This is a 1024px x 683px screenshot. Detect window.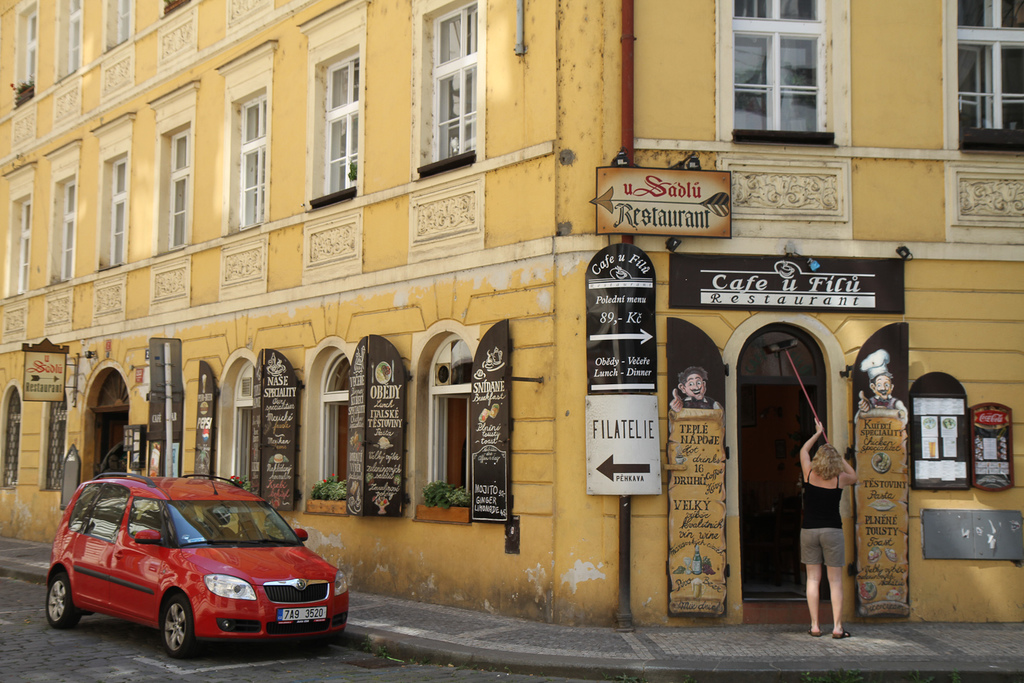
bbox=[155, 121, 191, 251].
